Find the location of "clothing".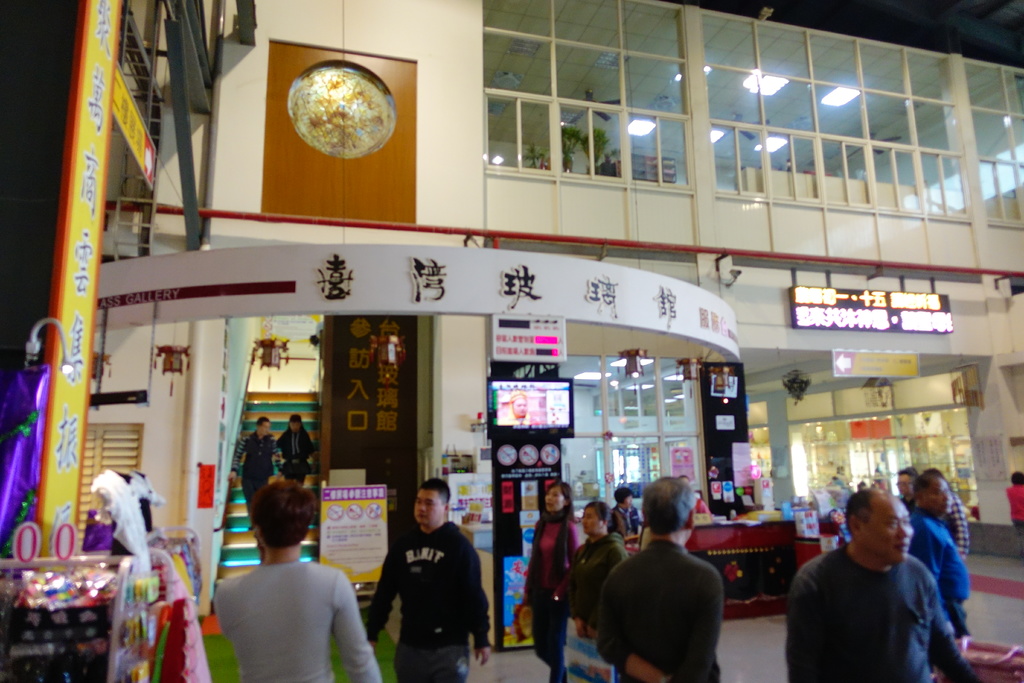
Location: [x1=908, y1=509, x2=968, y2=634].
